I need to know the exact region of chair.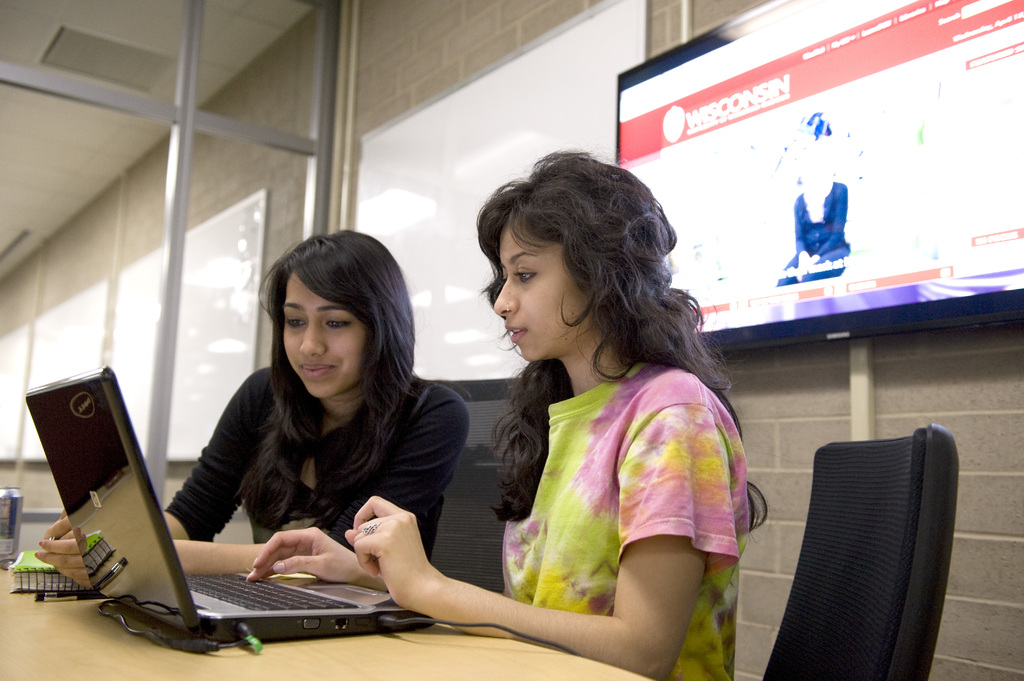
Region: bbox=[762, 422, 963, 680].
